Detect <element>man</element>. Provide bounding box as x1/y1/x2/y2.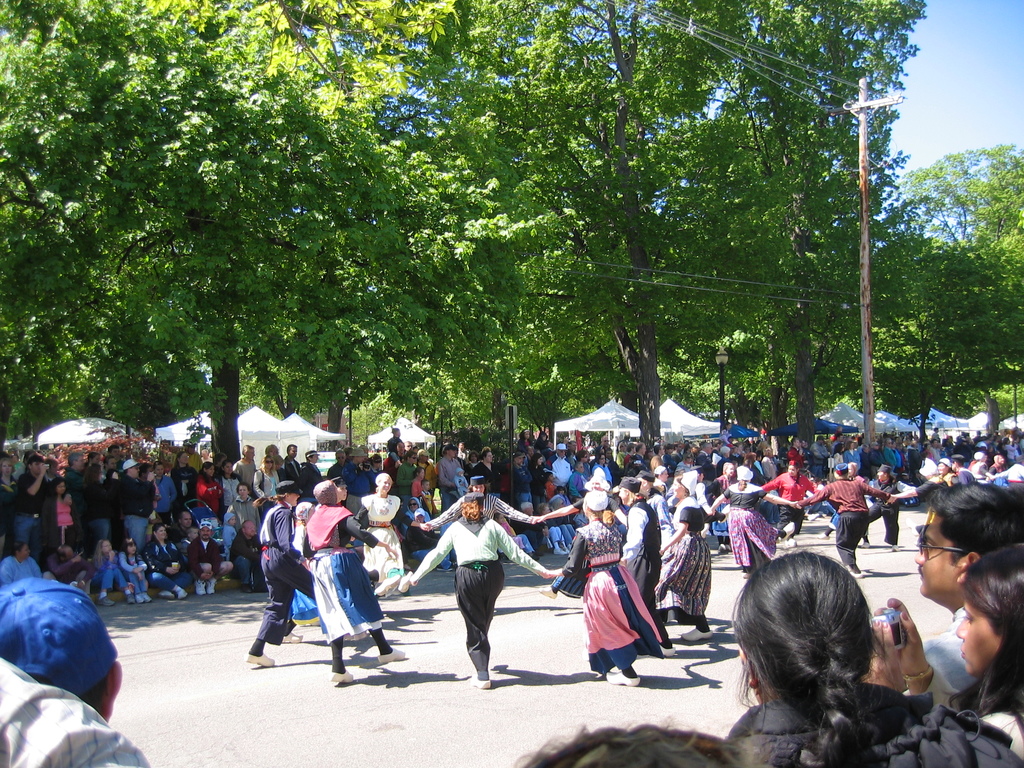
282/439/301/472.
